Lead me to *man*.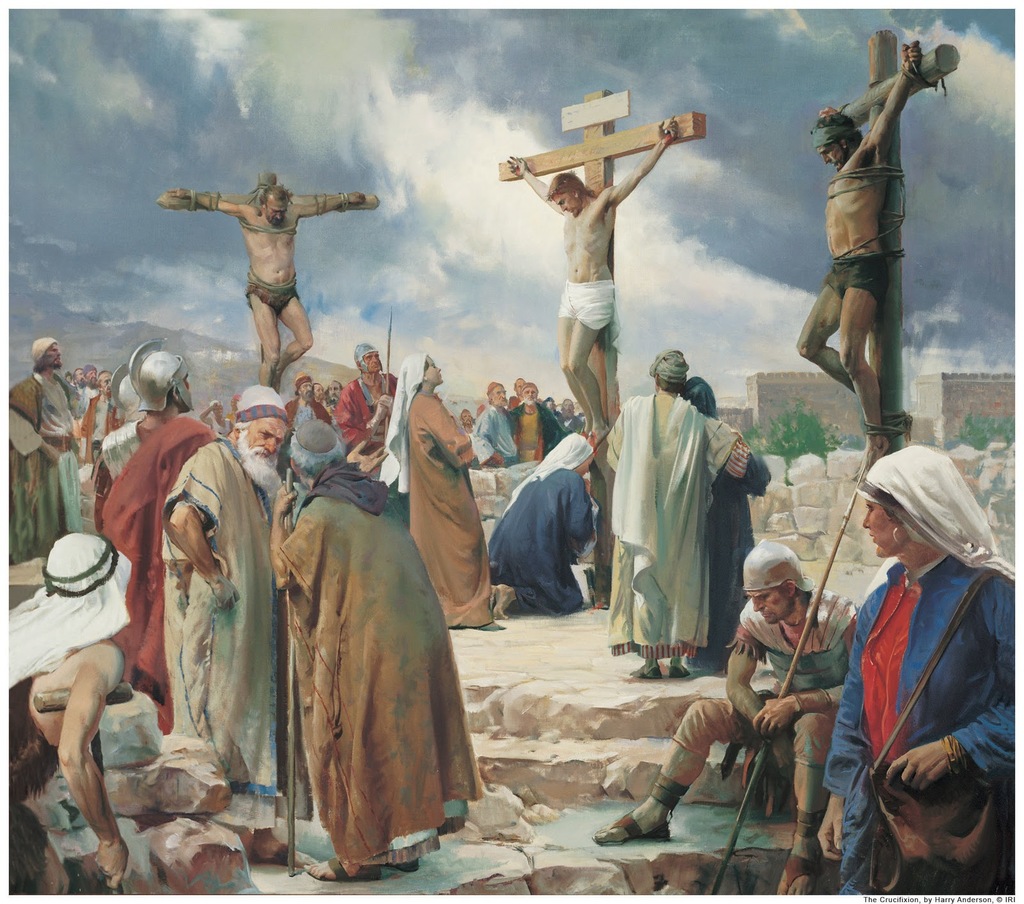
Lead to [506,117,675,449].
